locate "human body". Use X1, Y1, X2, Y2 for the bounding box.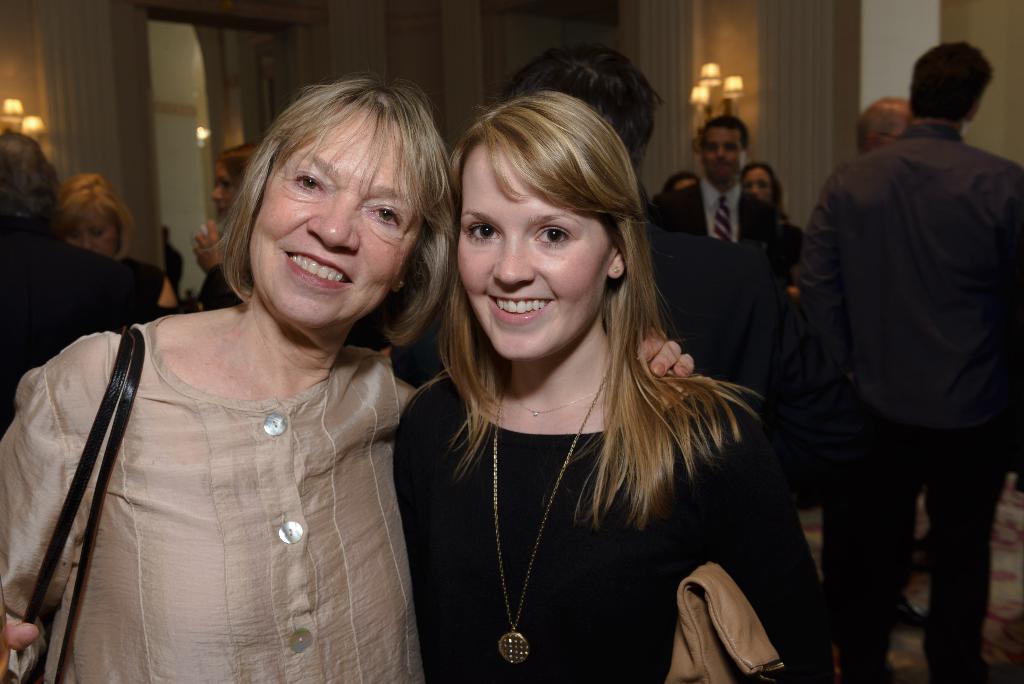
791, 36, 1023, 683.
